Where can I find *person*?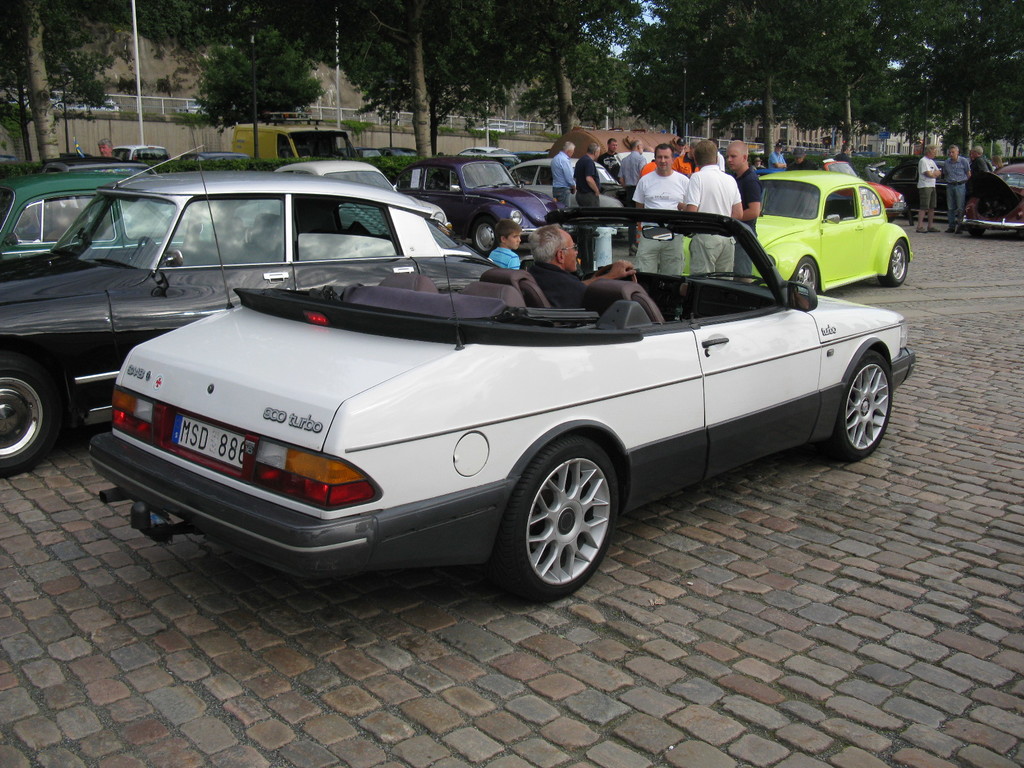
You can find it at detection(527, 225, 639, 312).
